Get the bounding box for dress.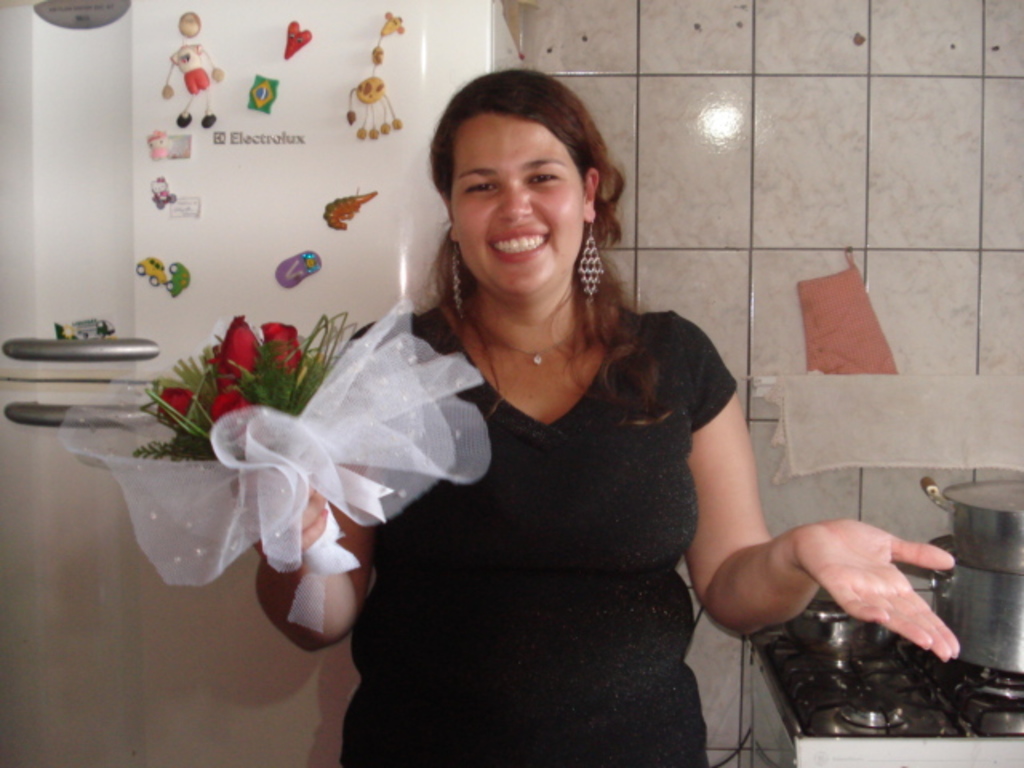
bbox(338, 312, 739, 766).
